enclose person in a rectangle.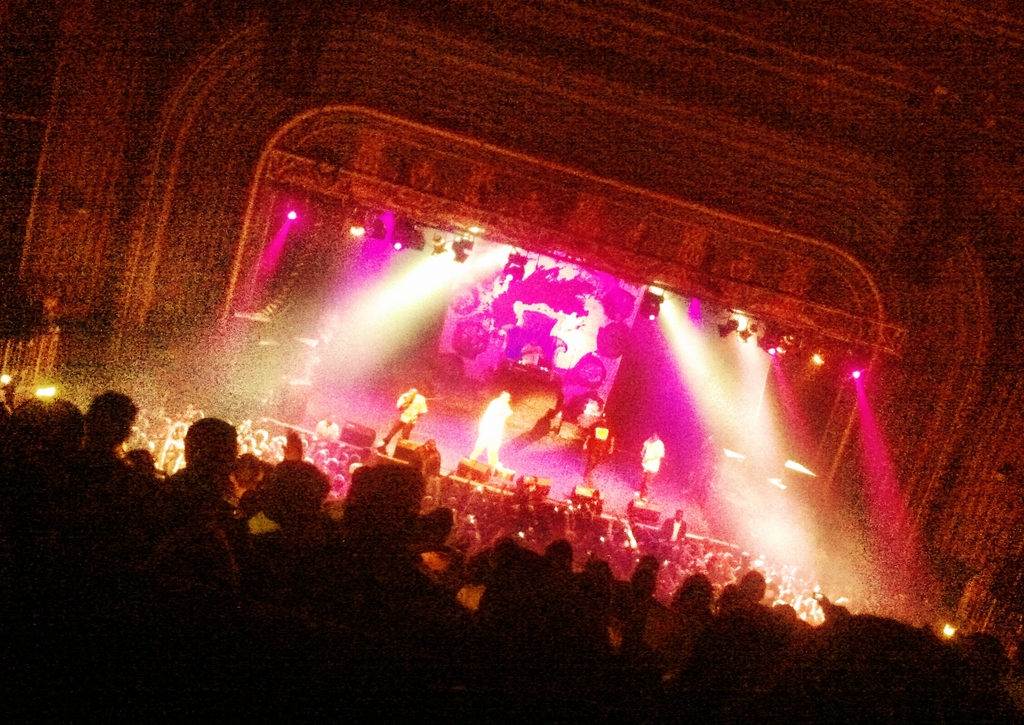
13,387,1015,724.
